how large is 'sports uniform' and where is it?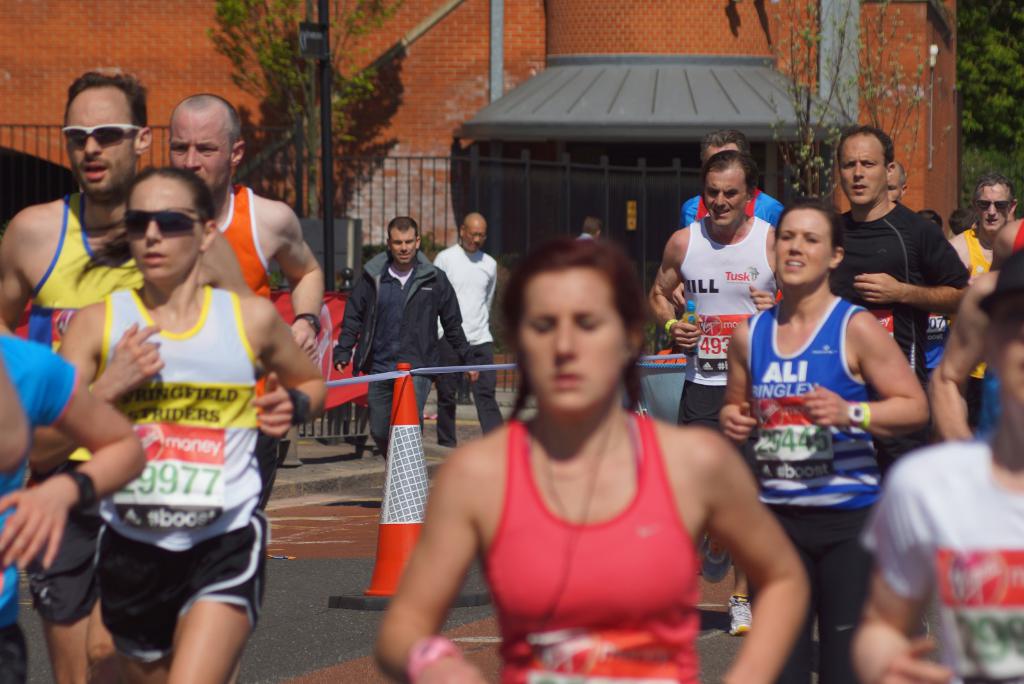
Bounding box: <region>483, 414, 702, 683</region>.
